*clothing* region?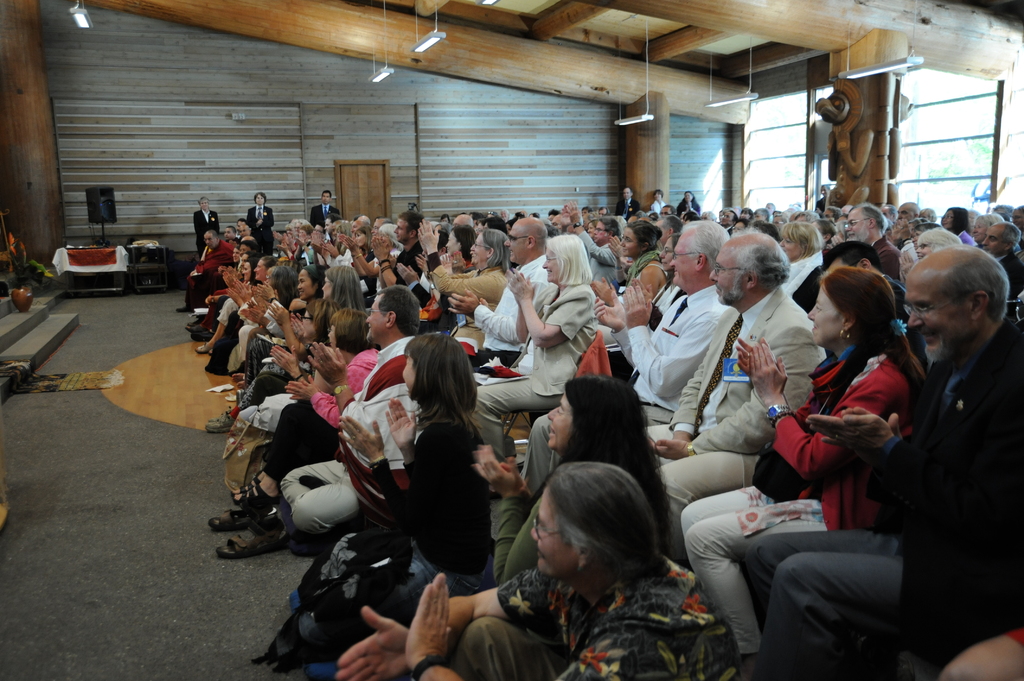
[494,452,669,572]
